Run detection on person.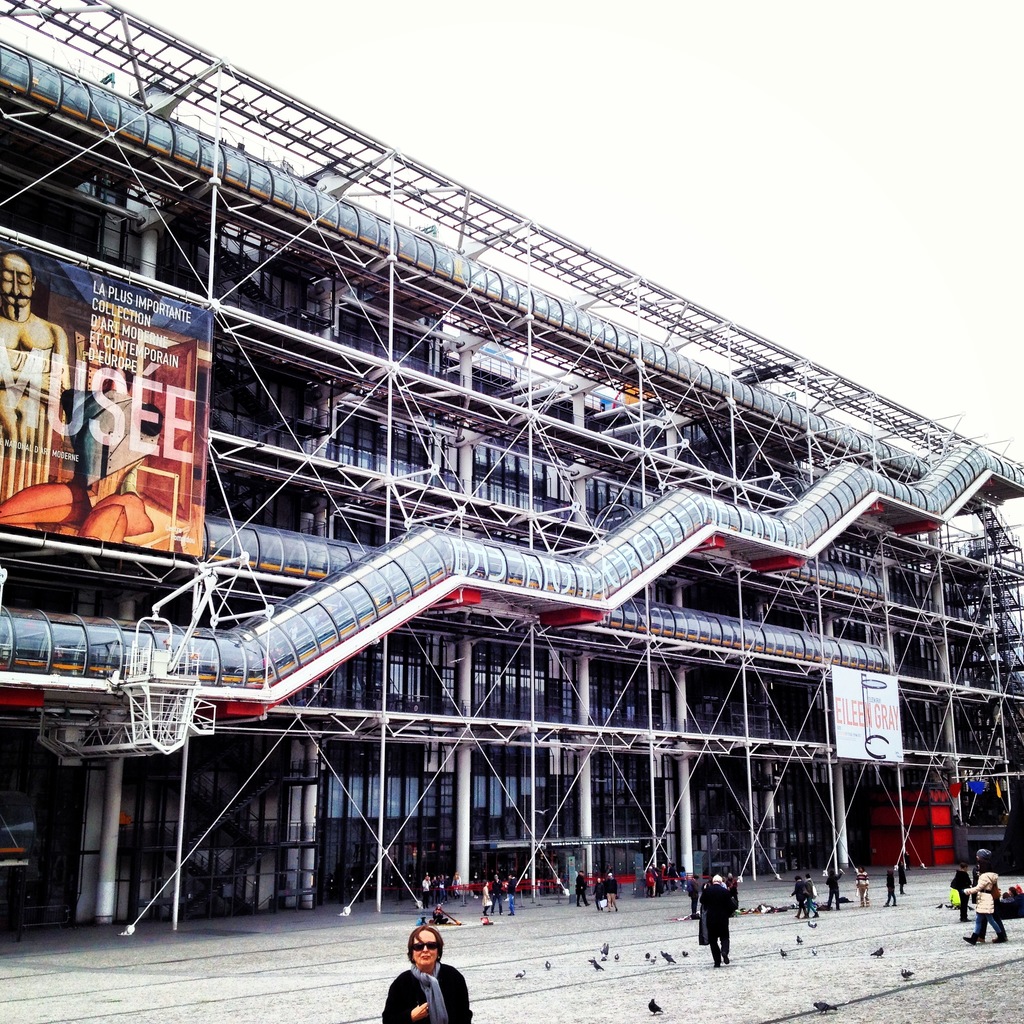
Result: {"x1": 827, "y1": 870, "x2": 846, "y2": 909}.
